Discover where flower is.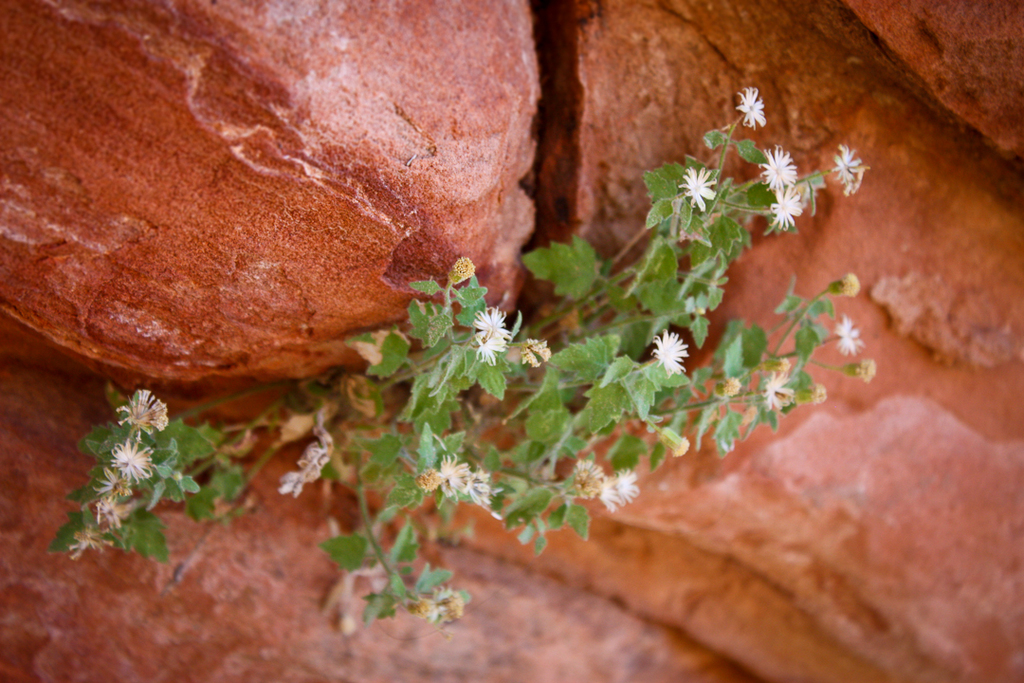
Discovered at bbox=[649, 329, 688, 378].
